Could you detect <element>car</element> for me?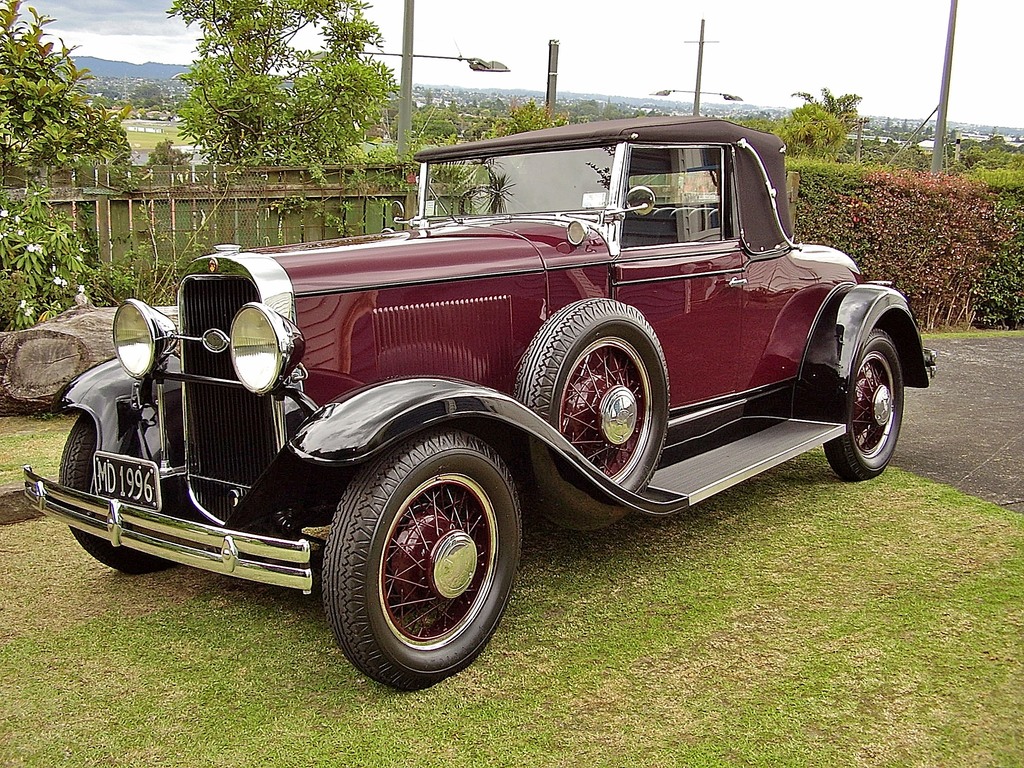
Detection result: <region>15, 108, 940, 694</region>.
